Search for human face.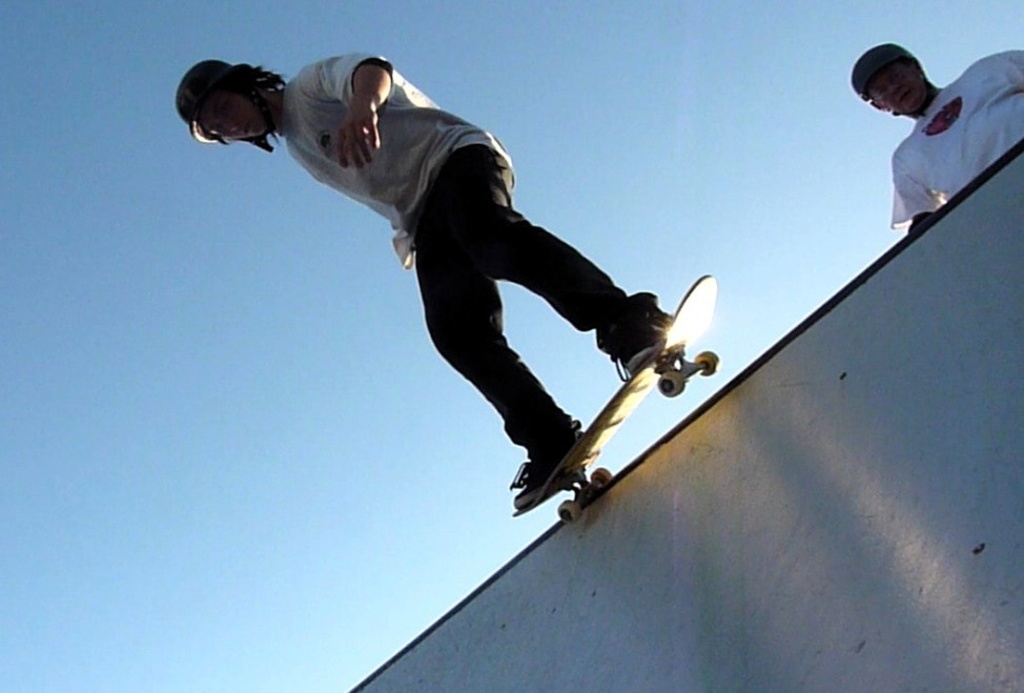
Found at <region>193, 84, 267, 141</region>.
